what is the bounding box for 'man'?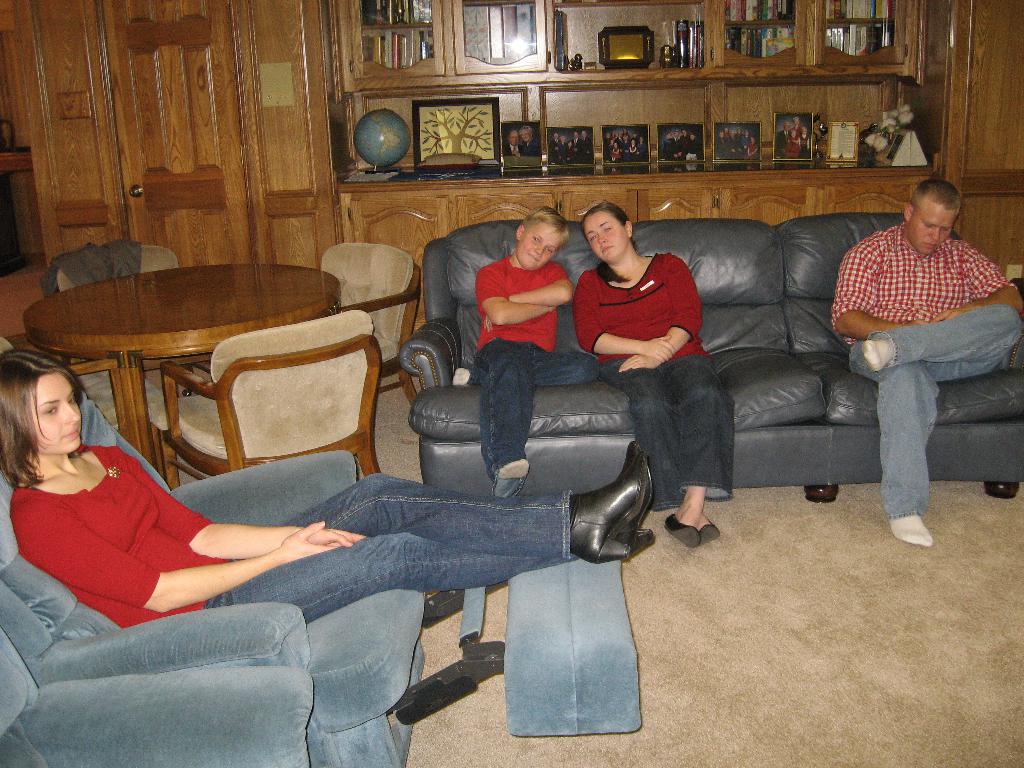
x1=547 y1=132 x2=559 y2=159.
